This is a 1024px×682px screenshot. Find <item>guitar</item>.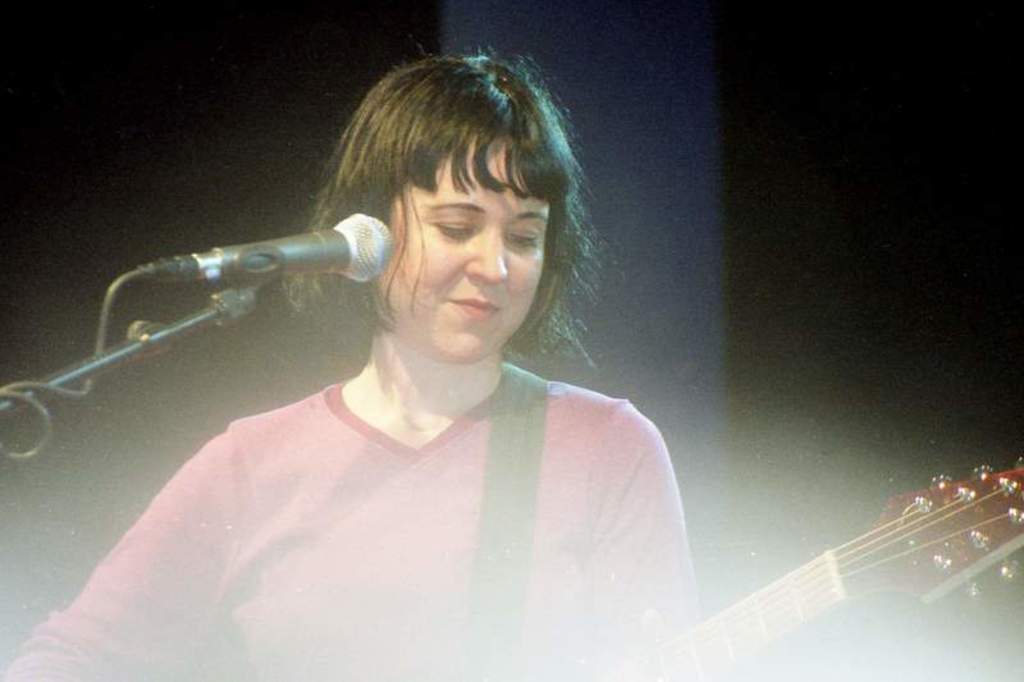
Bounding box: (604, 466, 1012, 681).
